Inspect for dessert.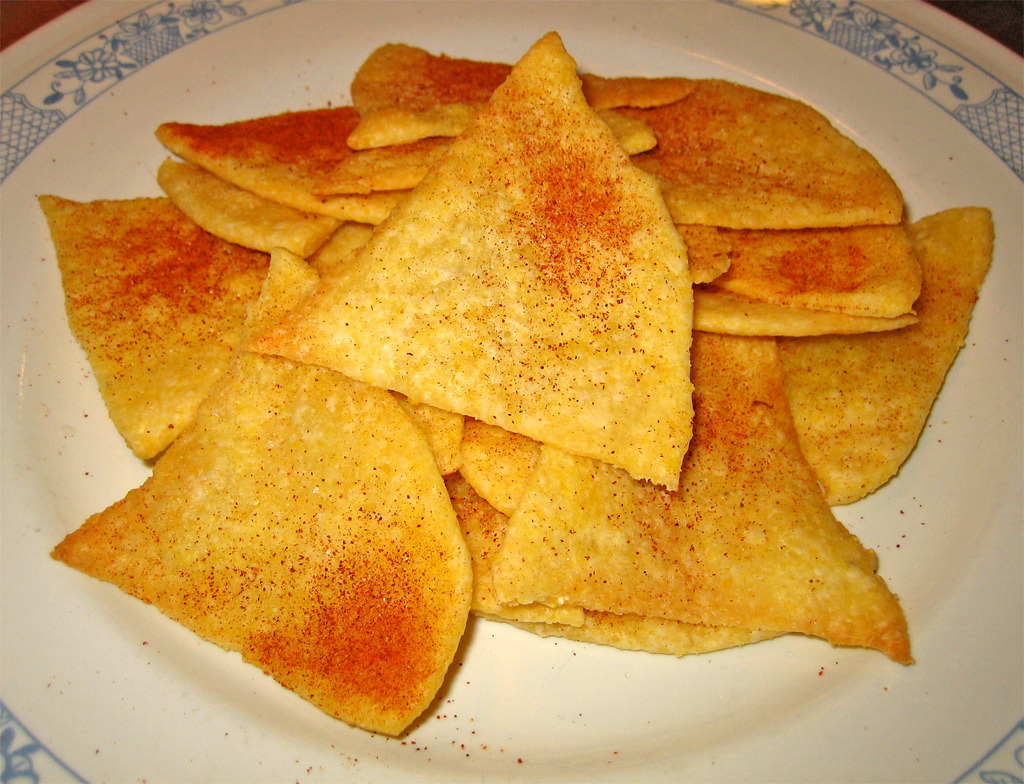
Inspection: [left=248, top=36, right=706, bottom=524].
